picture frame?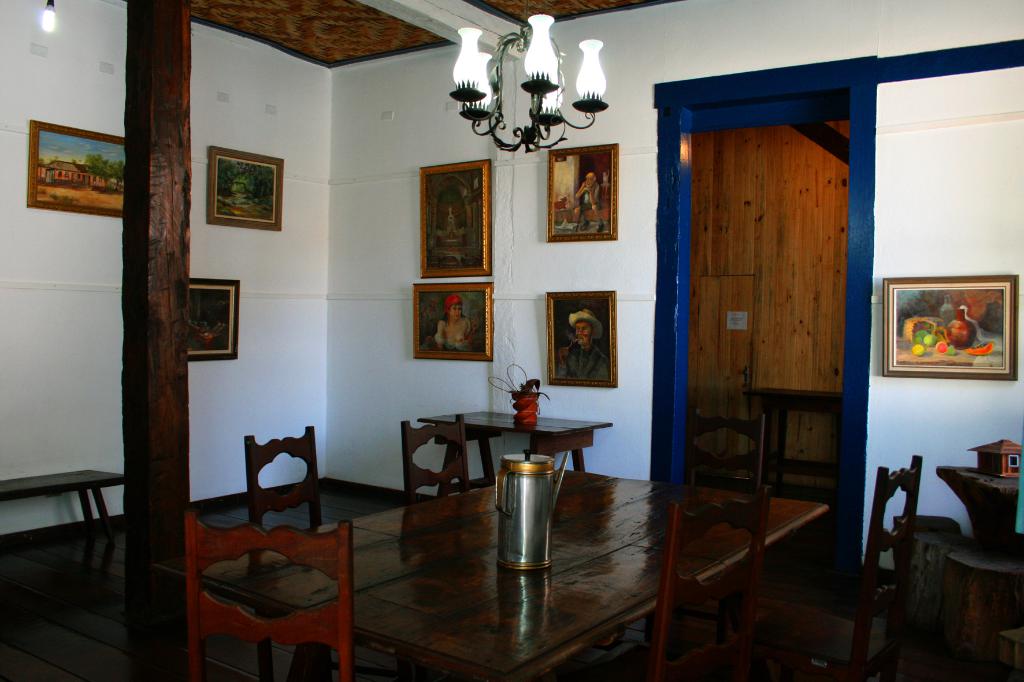
bbox=[546, 291, 618, 391]
